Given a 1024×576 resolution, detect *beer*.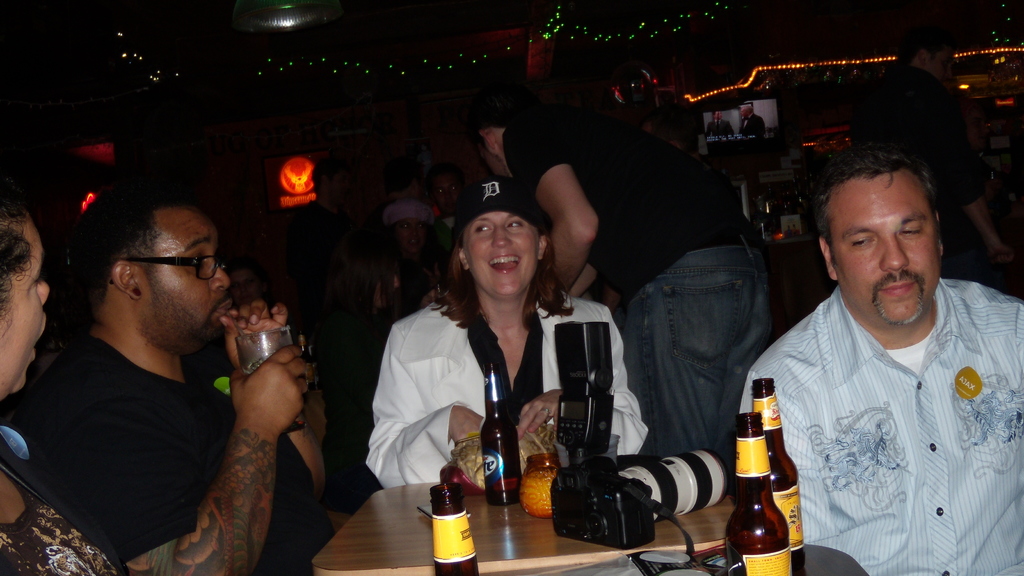
[x1=433, y1=484, x2=478, y2=575].
